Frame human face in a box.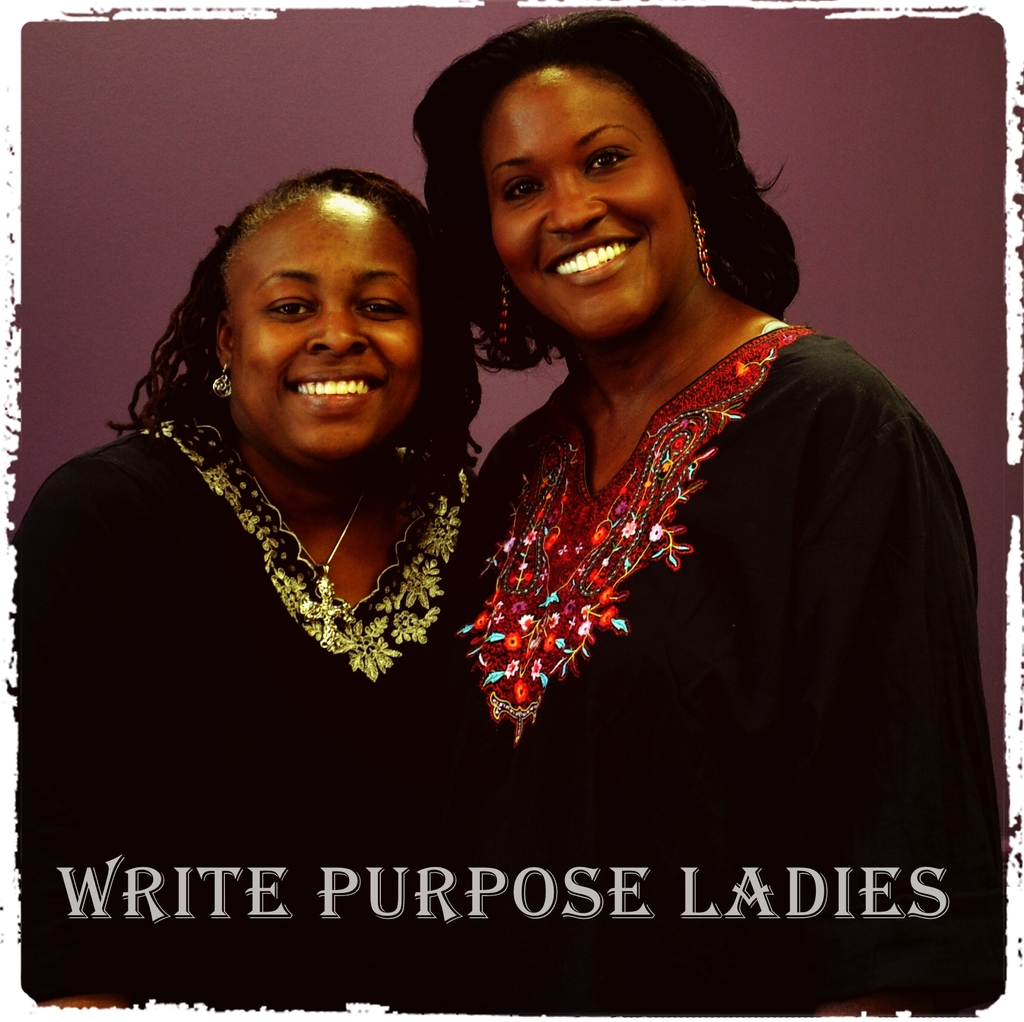
BBox(232, 196, 415, 459).
